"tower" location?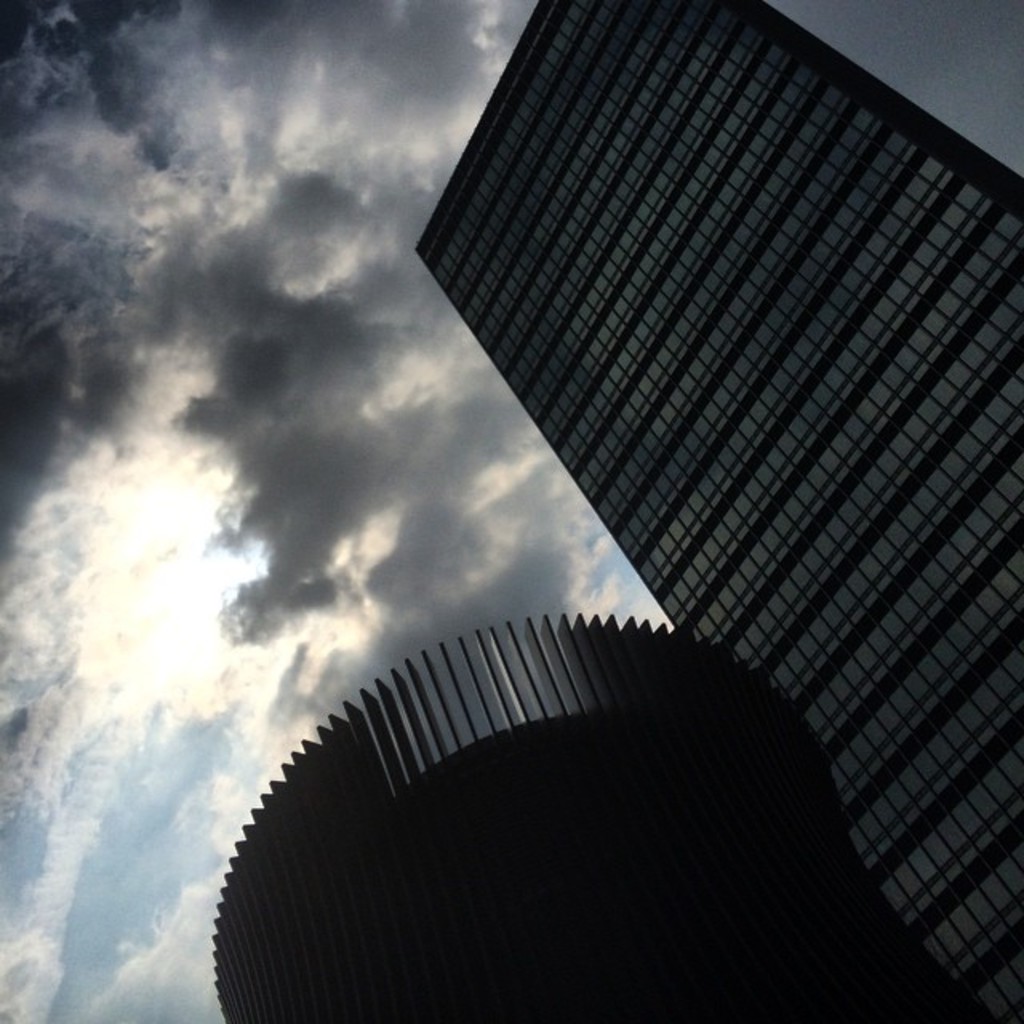
x1=274, y1=0, x2=989, y2=1021
